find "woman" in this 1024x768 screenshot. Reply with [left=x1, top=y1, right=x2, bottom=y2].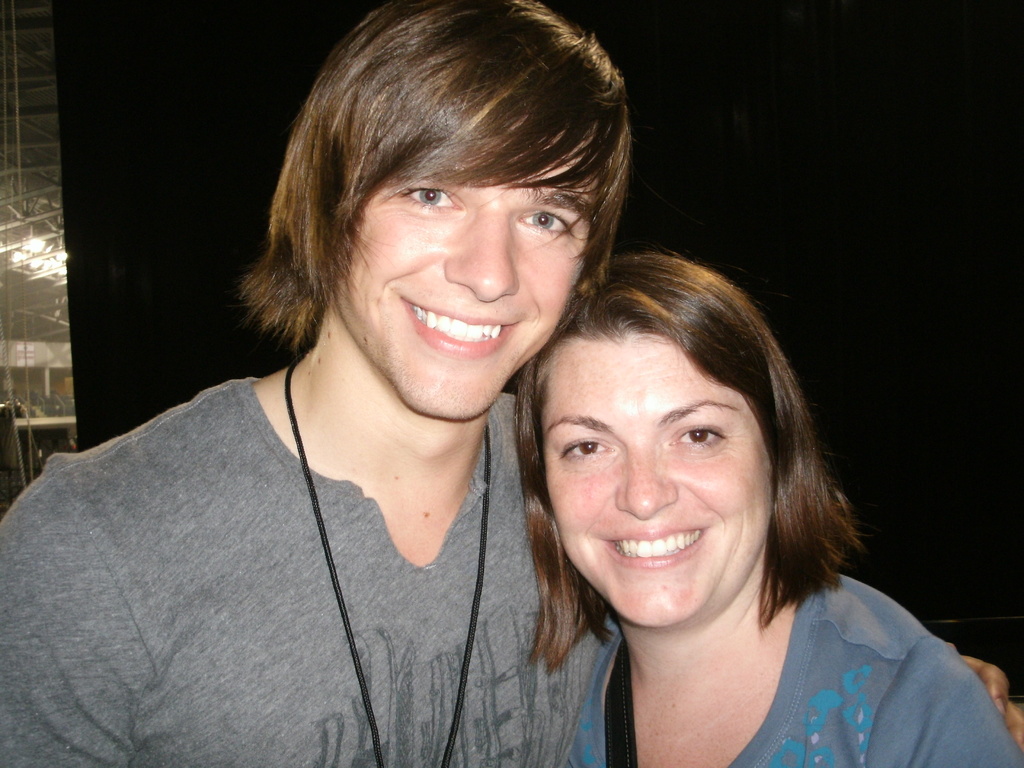
[left=513, top=245, right=1023, bottom=767].
